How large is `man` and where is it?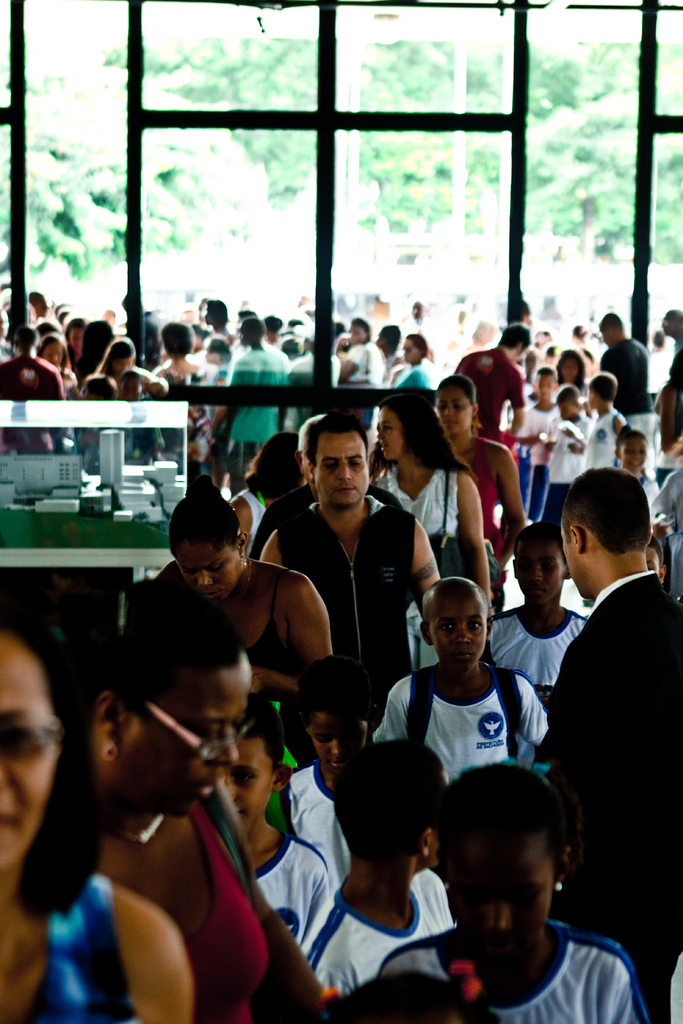
Bounding box: detection(657, 312, 682, 438).
